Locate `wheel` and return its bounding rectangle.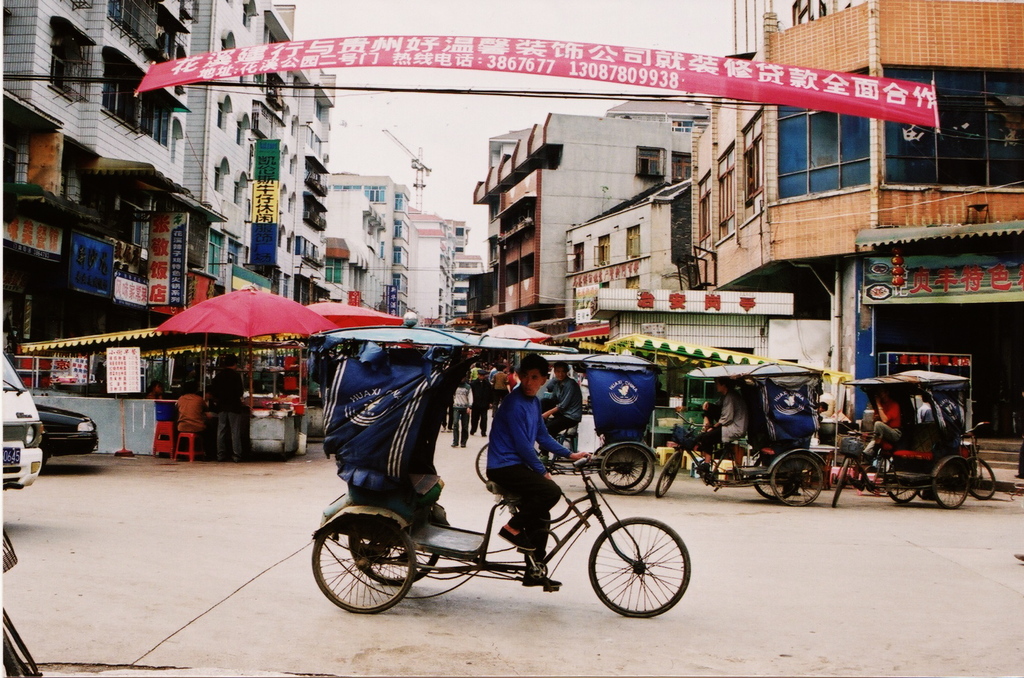
348 537 434 584.
